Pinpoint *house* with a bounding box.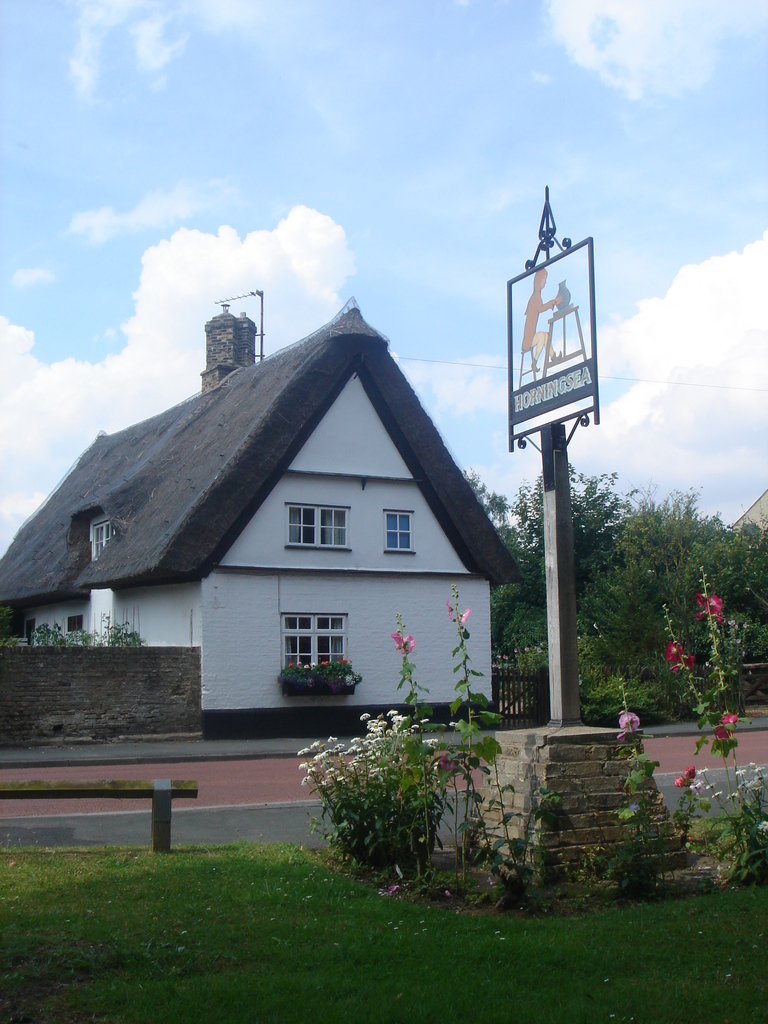
[x1=0, y1=300, x2=522, y2=748].
